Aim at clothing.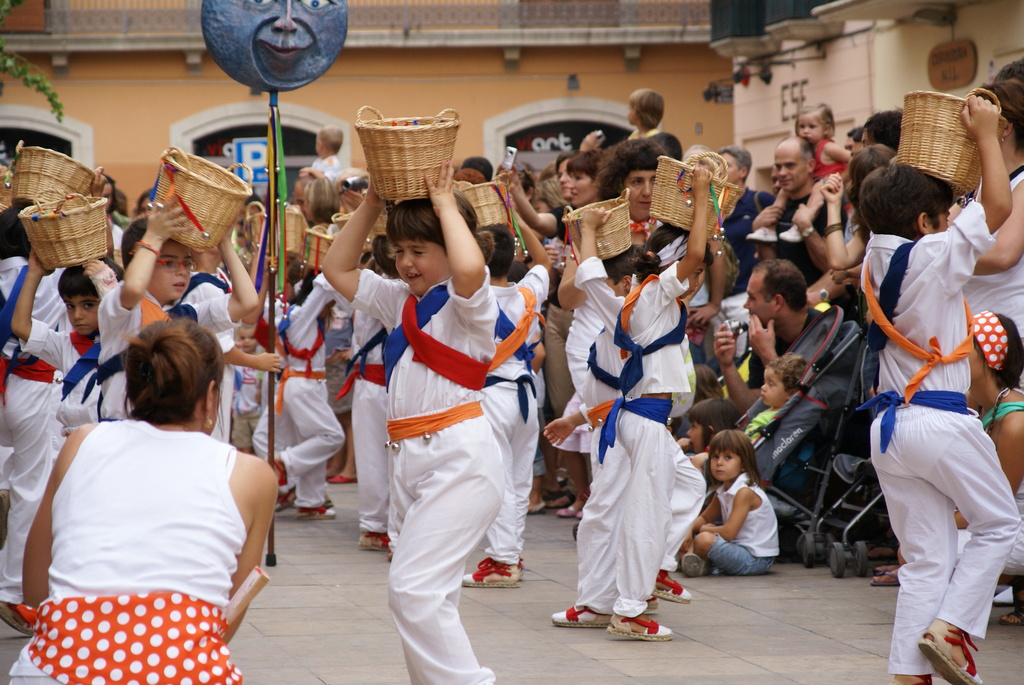
Aimed at box(104, 226, 127, 255).
